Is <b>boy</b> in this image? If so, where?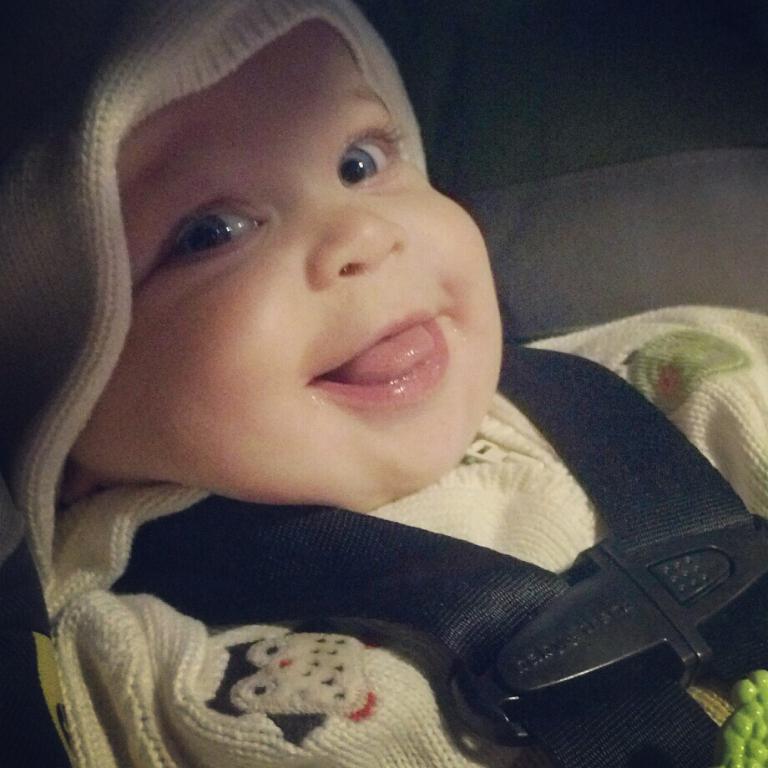
Yes, at bbox=(0, 0, 720, 767).
